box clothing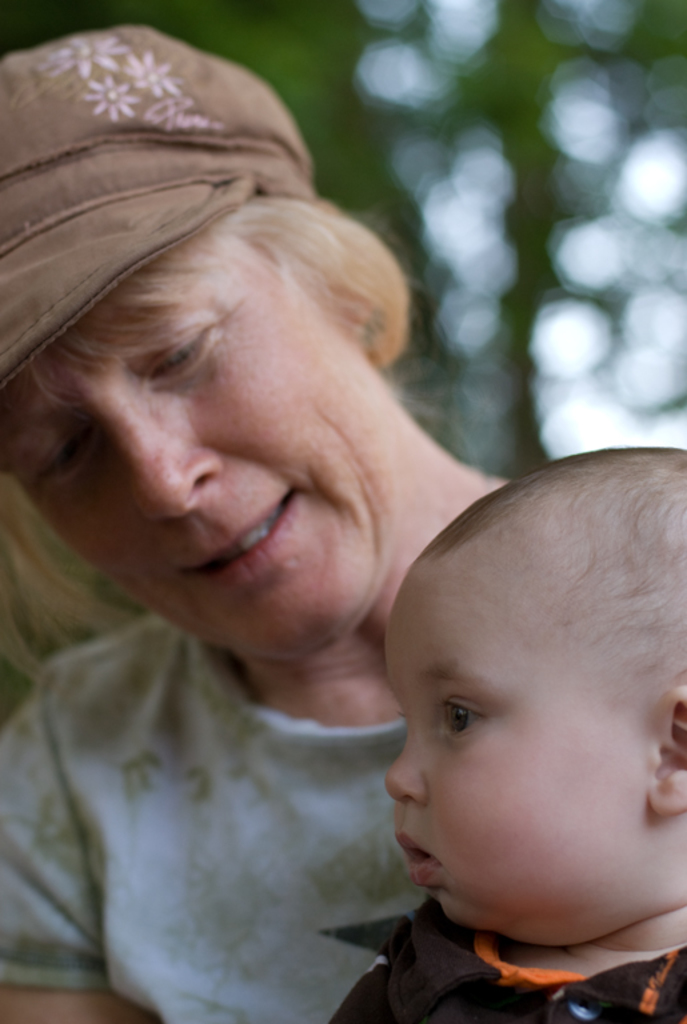
x1=313 y1=891 x2=686 y2=1023
